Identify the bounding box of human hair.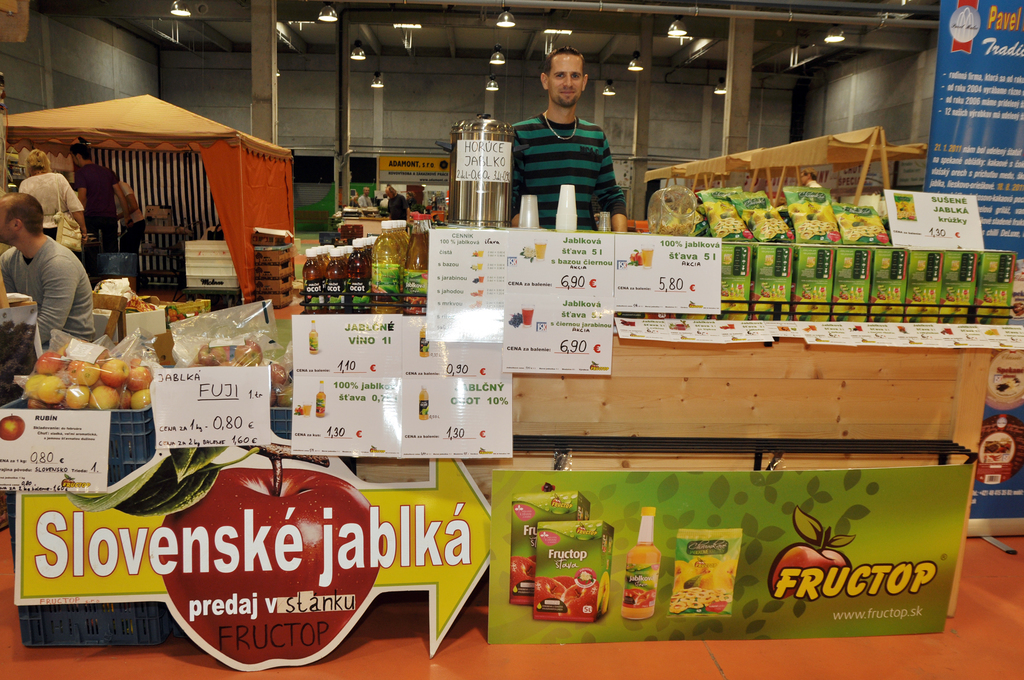
detection(408, 191, 414, 199).
